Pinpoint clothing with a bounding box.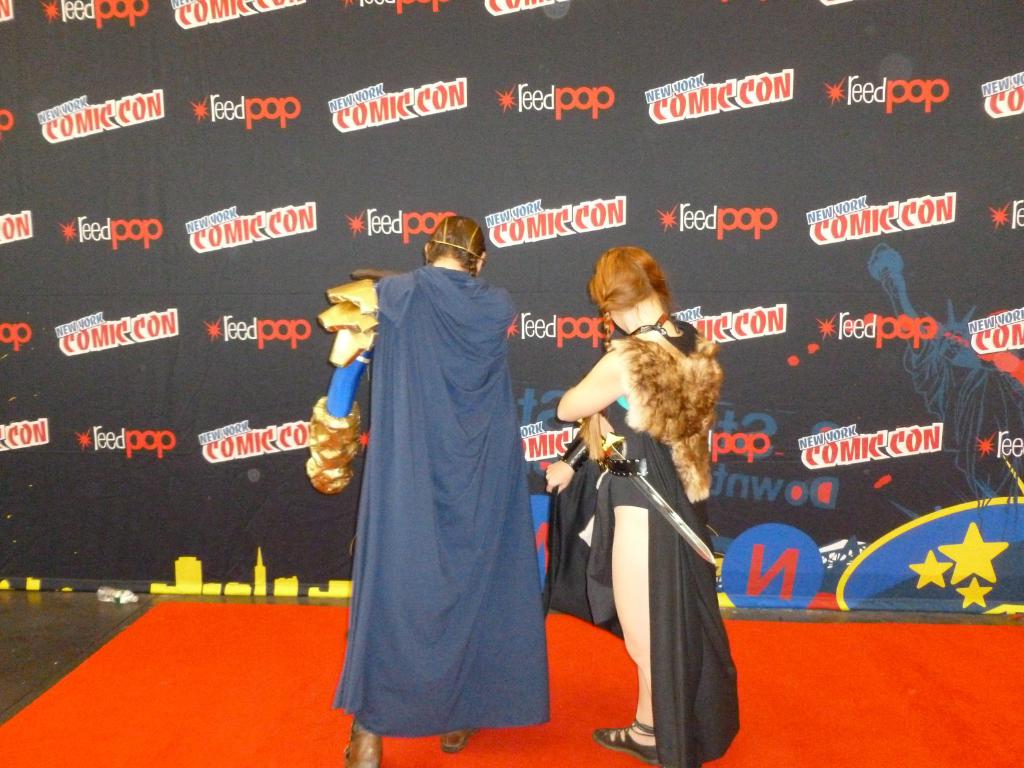
detection(544, 425, 611, 644).
